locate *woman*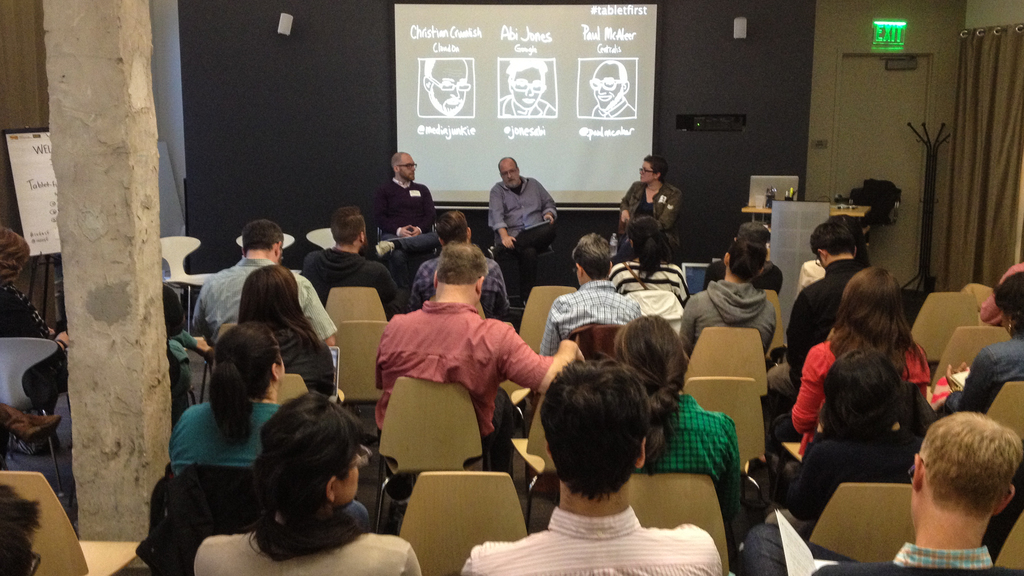
bbox(232, 267, 336, 396)
